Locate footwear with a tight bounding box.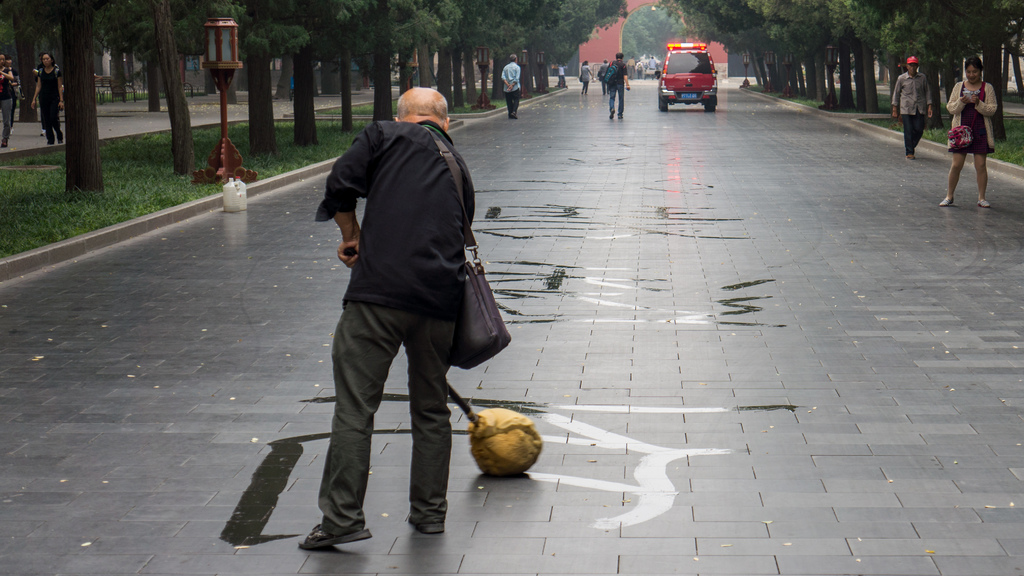
x1=604 y1=92 x2=607 y2=97.
